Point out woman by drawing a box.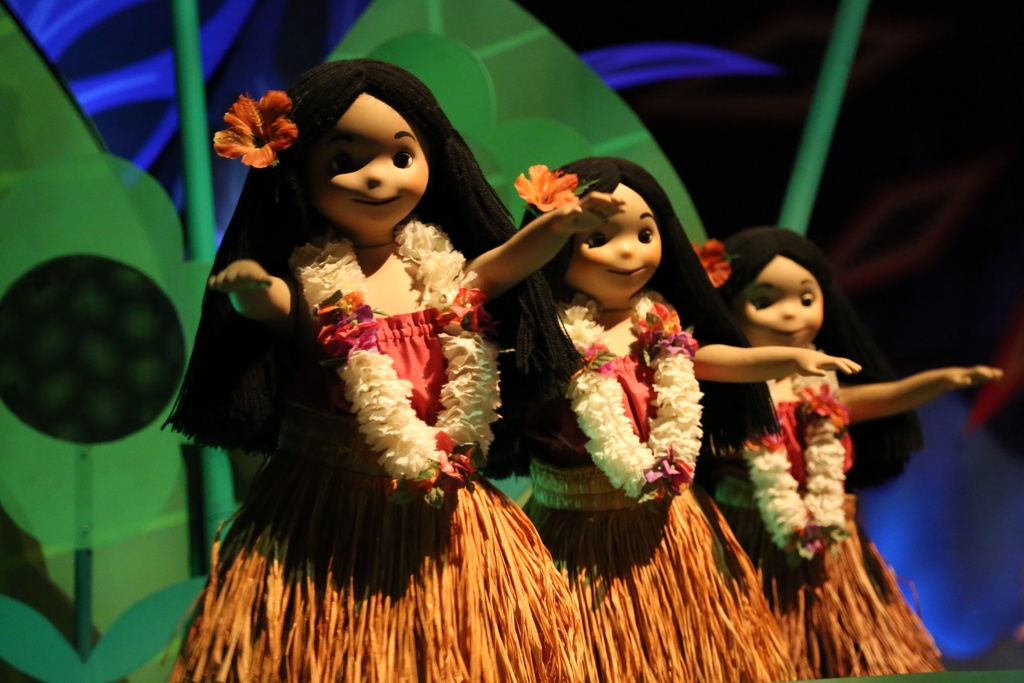
[x1=495, y1=154, x2=843, y2=682].
